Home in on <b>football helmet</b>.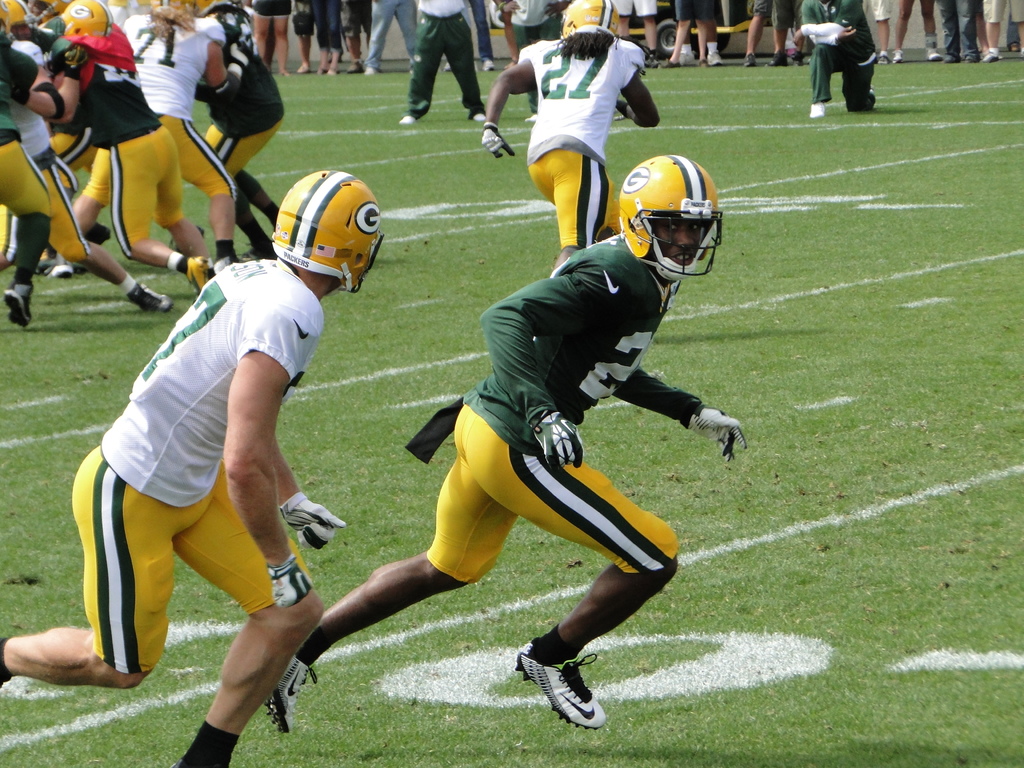
Homed in at pyautogui.locateOnScreen(620, 156, 724, 281).
